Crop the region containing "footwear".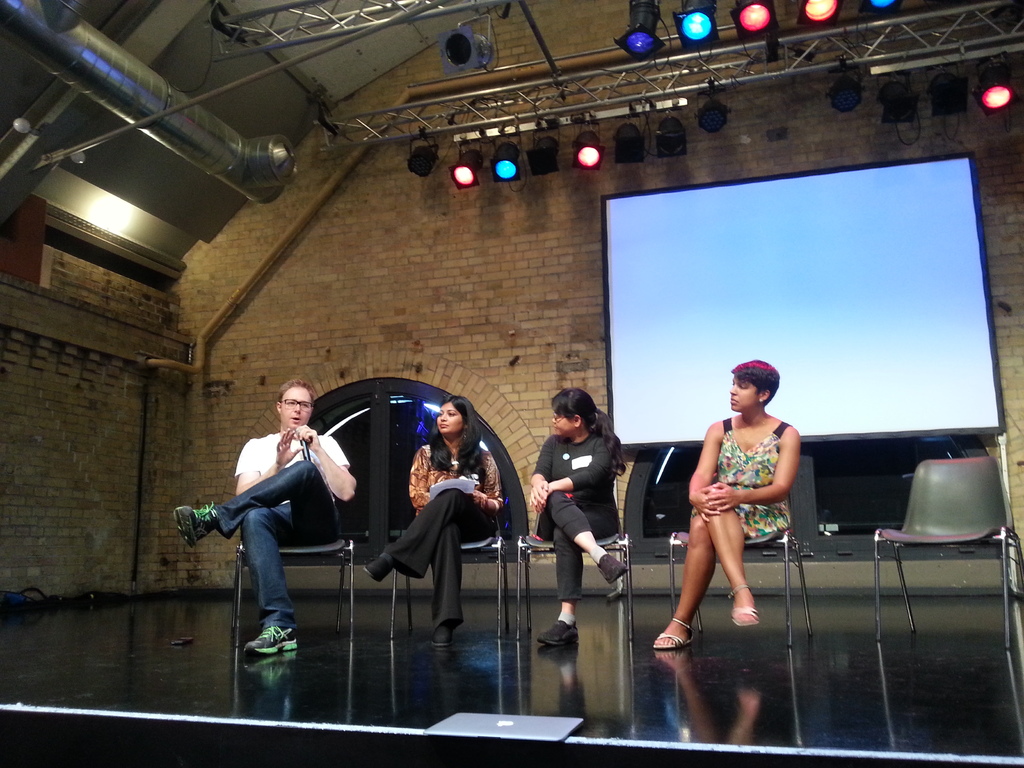
Crop region: 362 553 390 580.
